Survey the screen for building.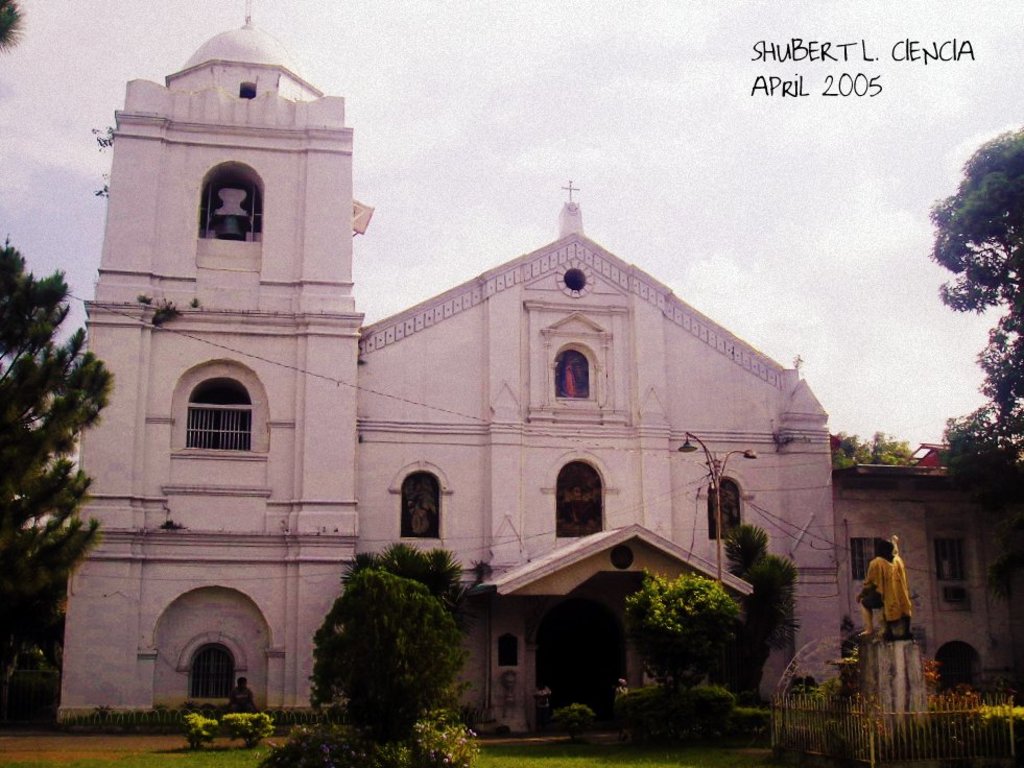
Survey found: [x1=58, y1=0, x2=1023, y2=733].
